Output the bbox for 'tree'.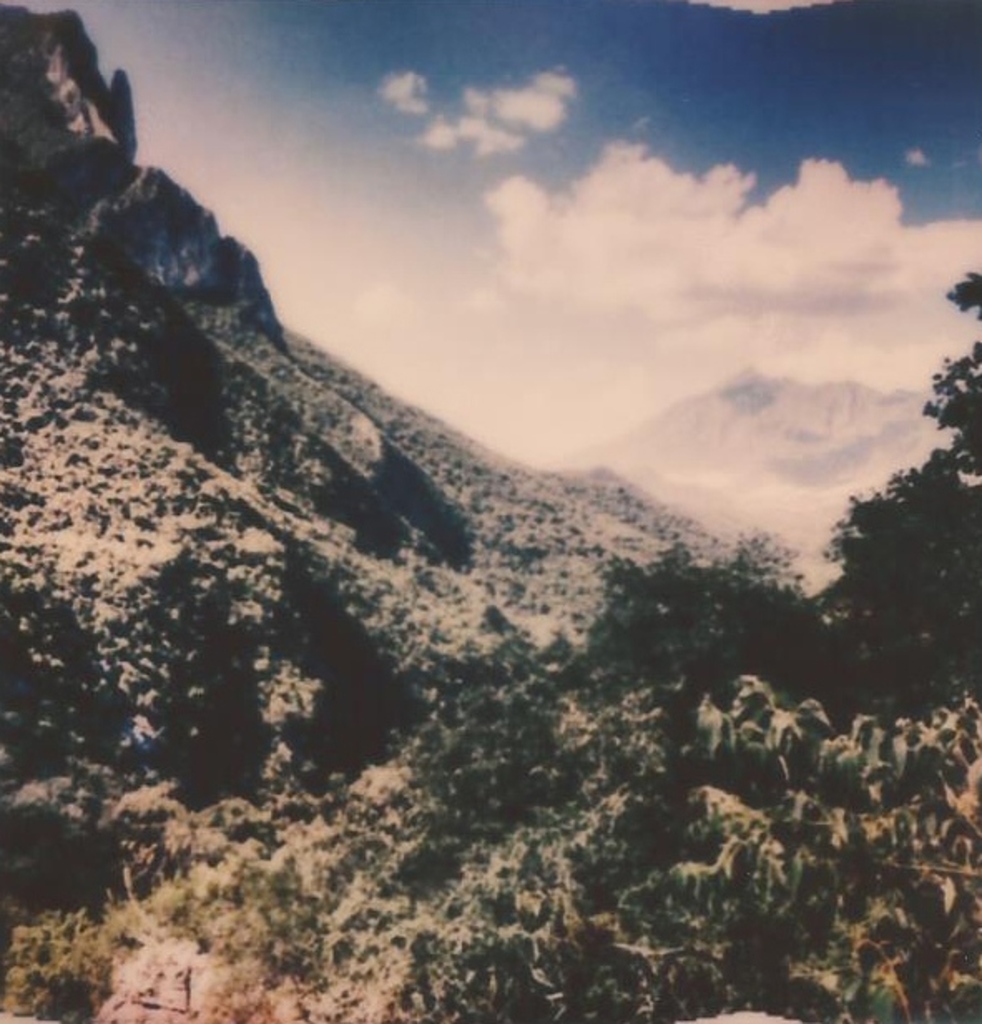
{"x1": 827, "y1": 268, "x2": 980, "y2": 632}.
